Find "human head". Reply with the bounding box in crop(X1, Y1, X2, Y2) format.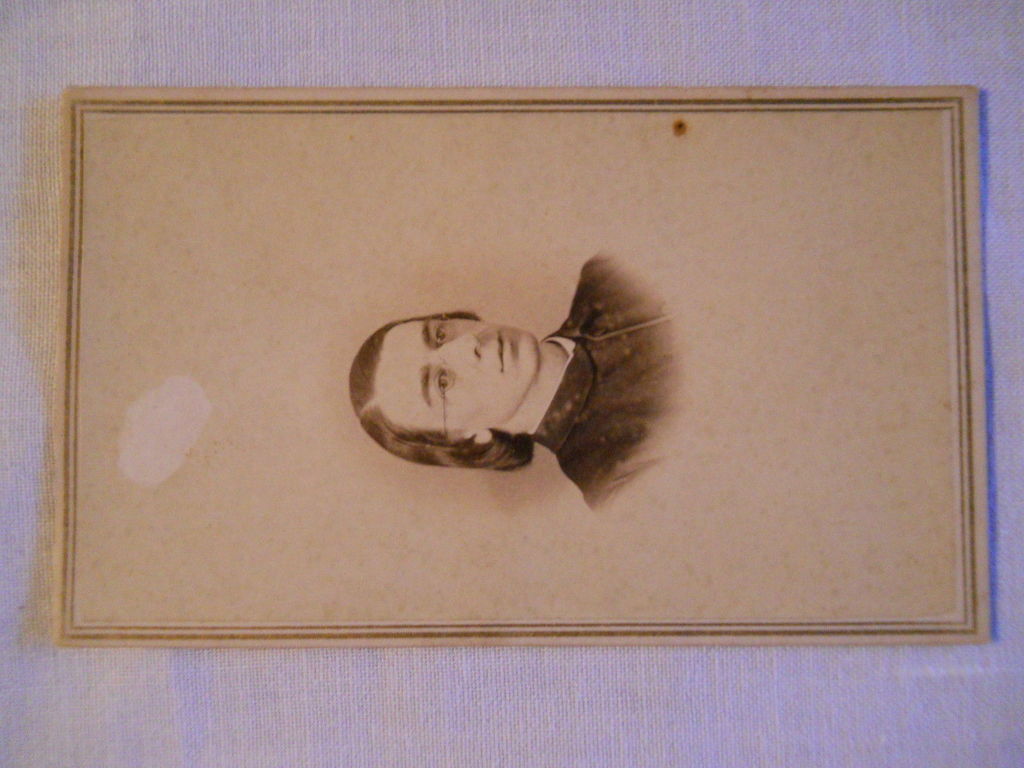
crop(359, 300, 554, 457).
